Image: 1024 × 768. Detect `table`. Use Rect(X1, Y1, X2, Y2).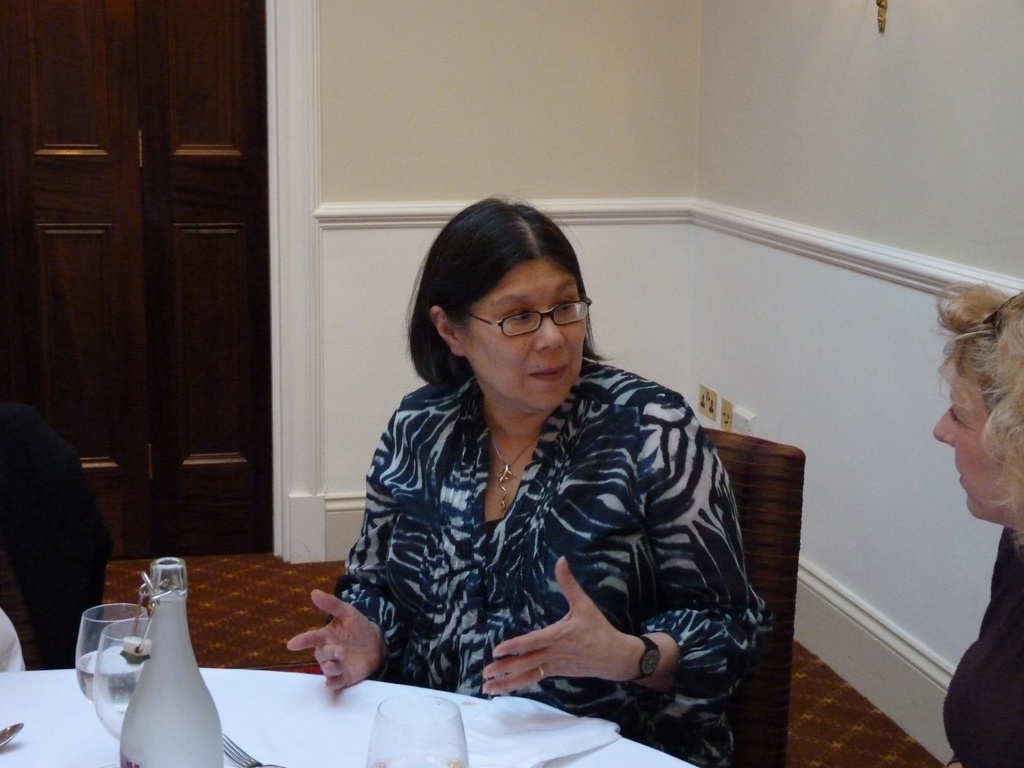
Rect(0, 665, 694, 767).
